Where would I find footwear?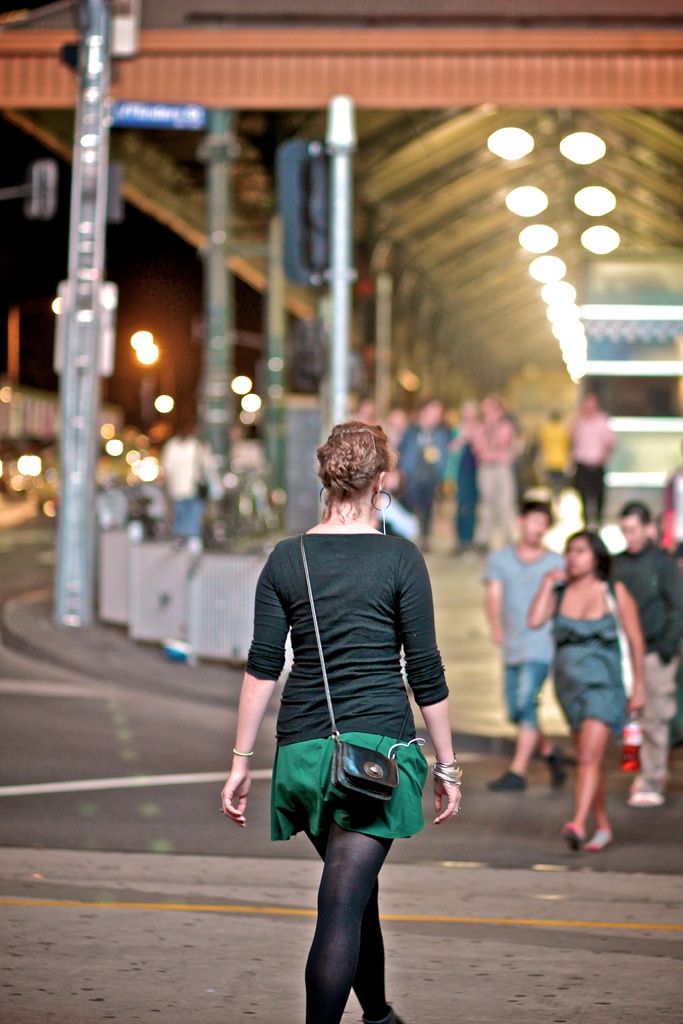
At <region>486, 769, 530, 791</region>.
